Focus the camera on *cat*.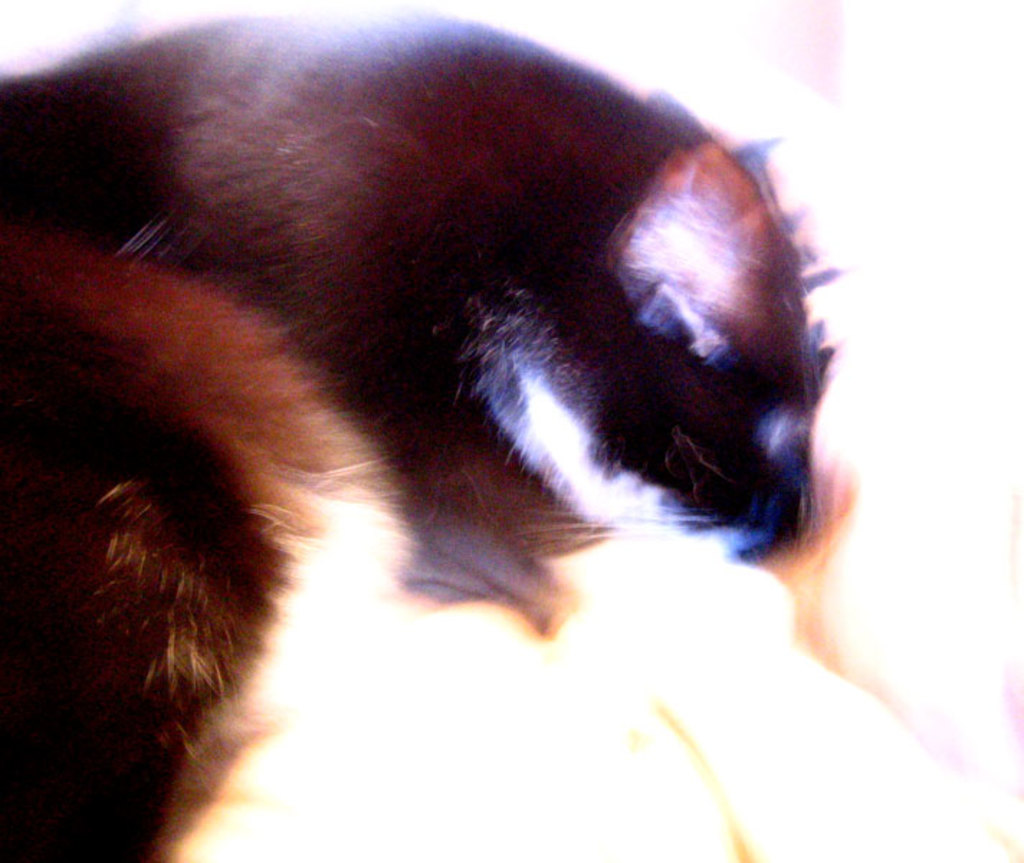
Focus region: locate(0, 13, 837, 860).
